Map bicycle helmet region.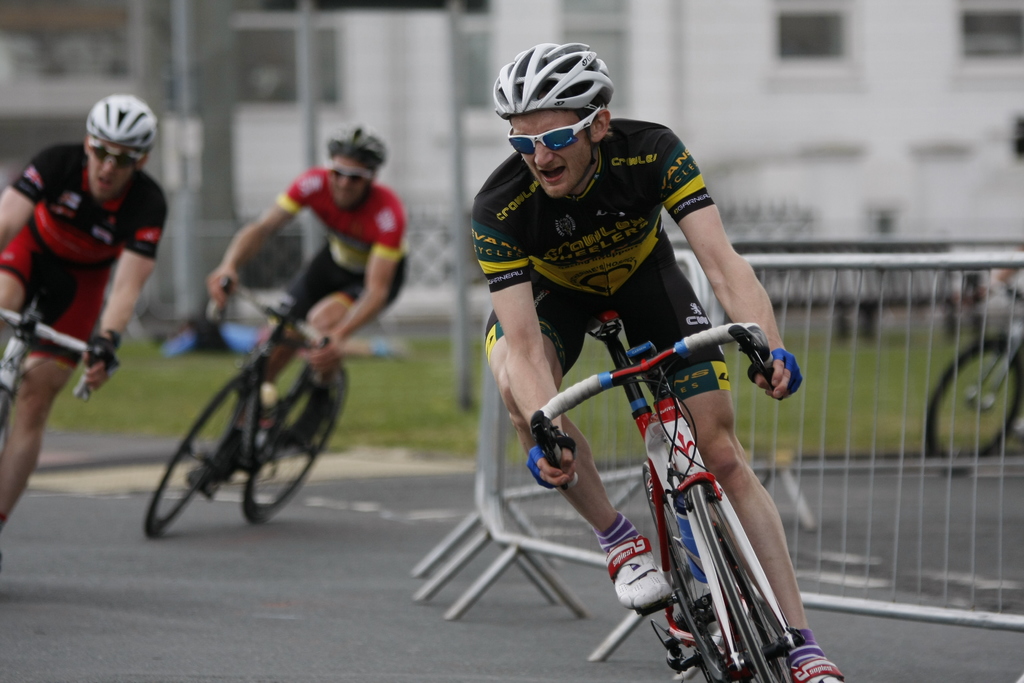
Mapped to {"left": 498, "top": 31, "right": 621, "bottom": 195}.
